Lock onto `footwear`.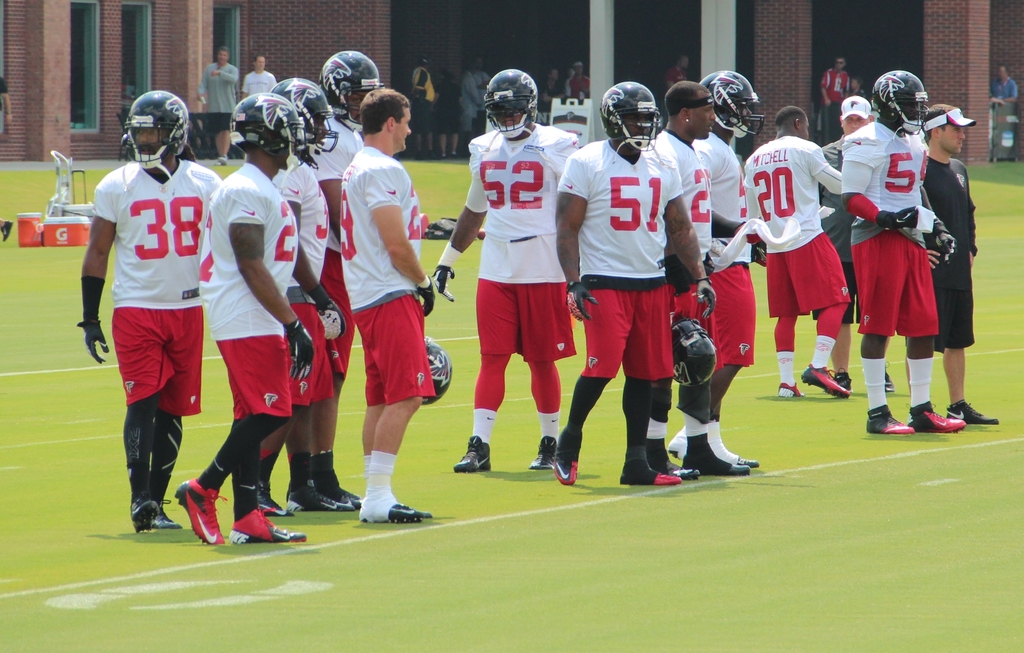
Locked: x1=618 y1=449 x2=674 y2=484.
